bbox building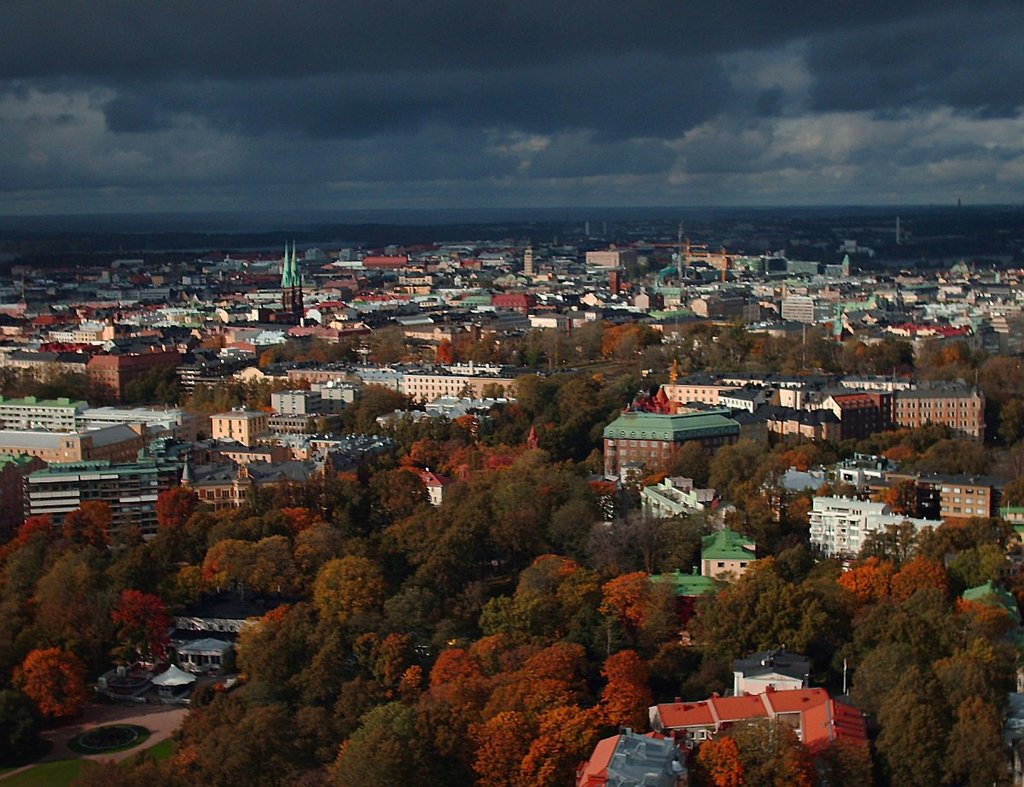
271 389 320 411
